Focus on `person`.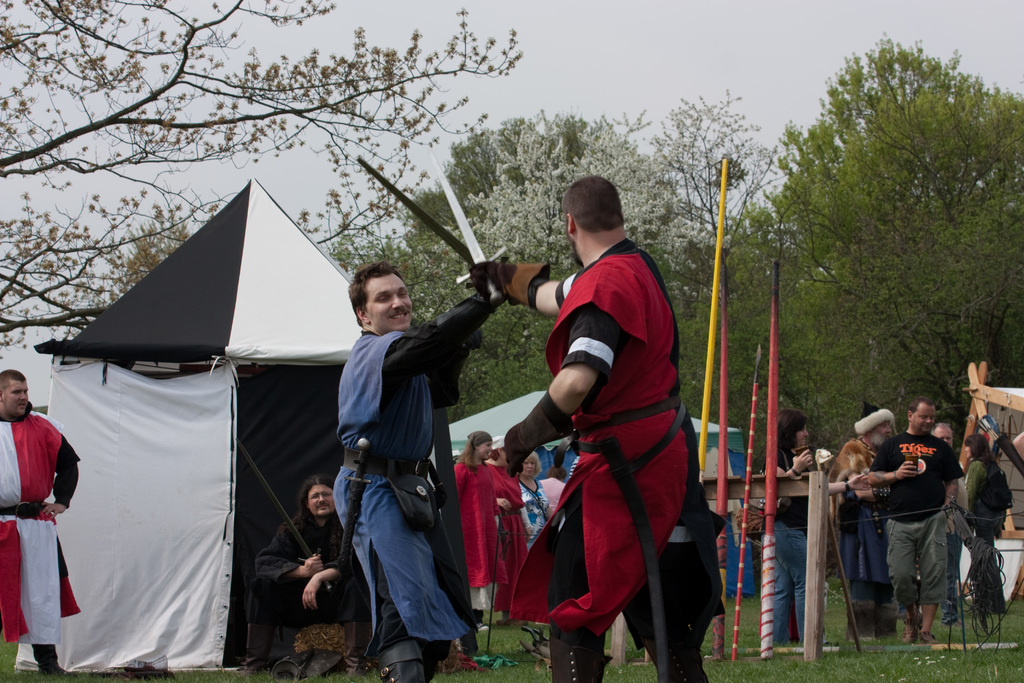
Focused at rect(538, 461, 564, 511).
